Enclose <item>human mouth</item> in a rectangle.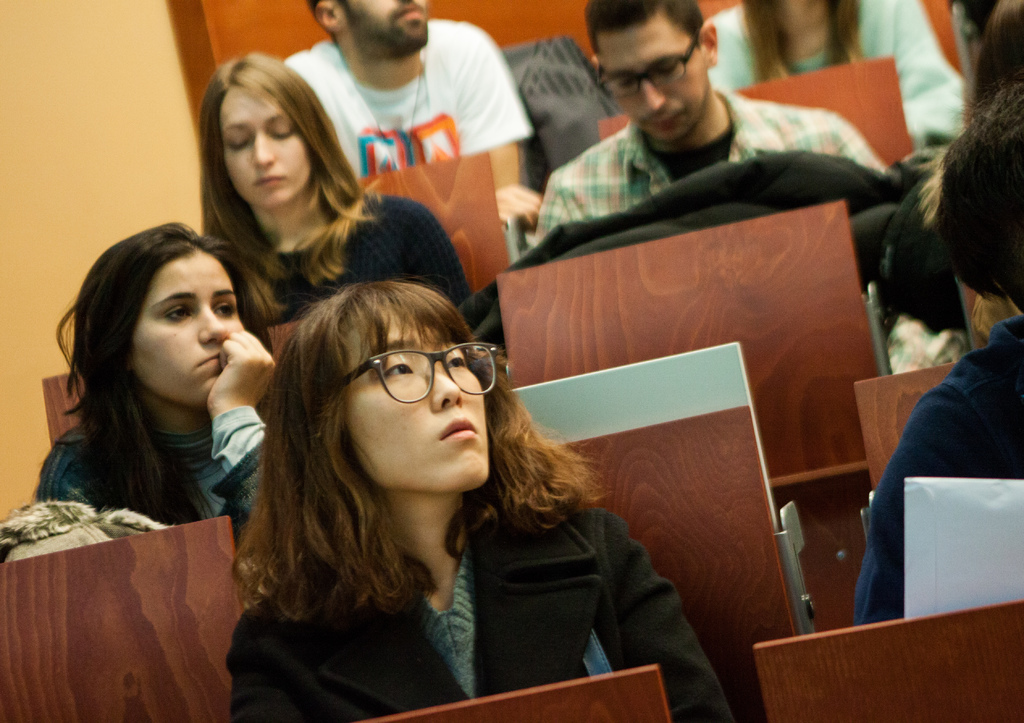
x1=439 y1=416 x2=477 y2=441.
